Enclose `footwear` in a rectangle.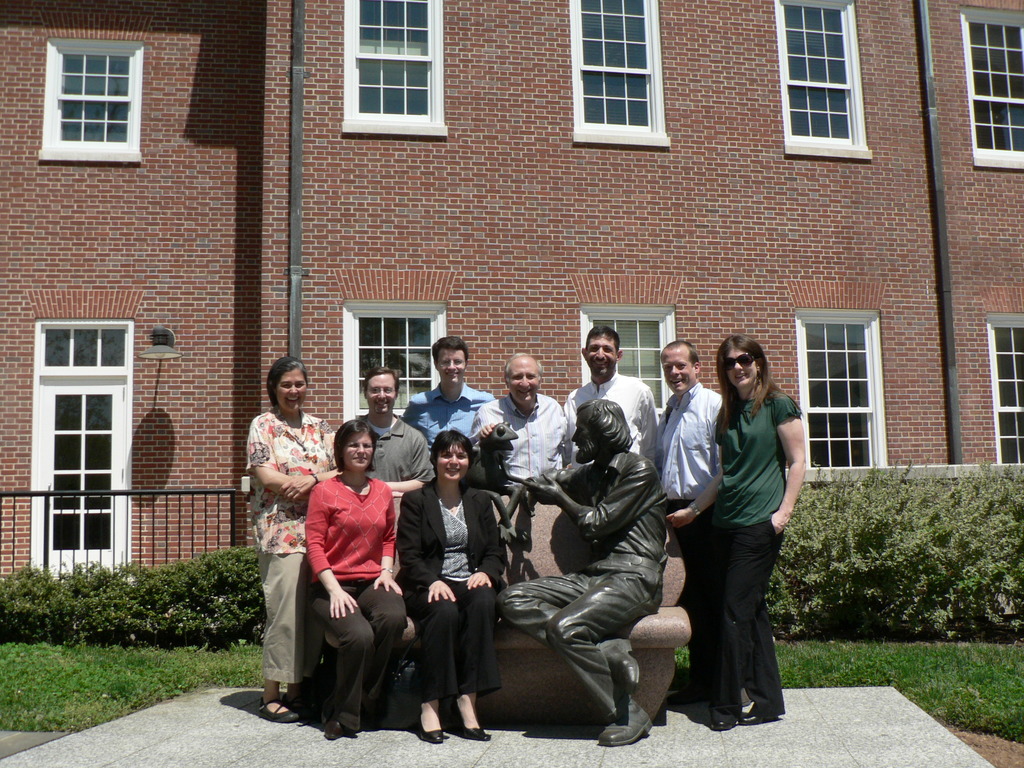
l=255, t=703, r=300, b=729.
